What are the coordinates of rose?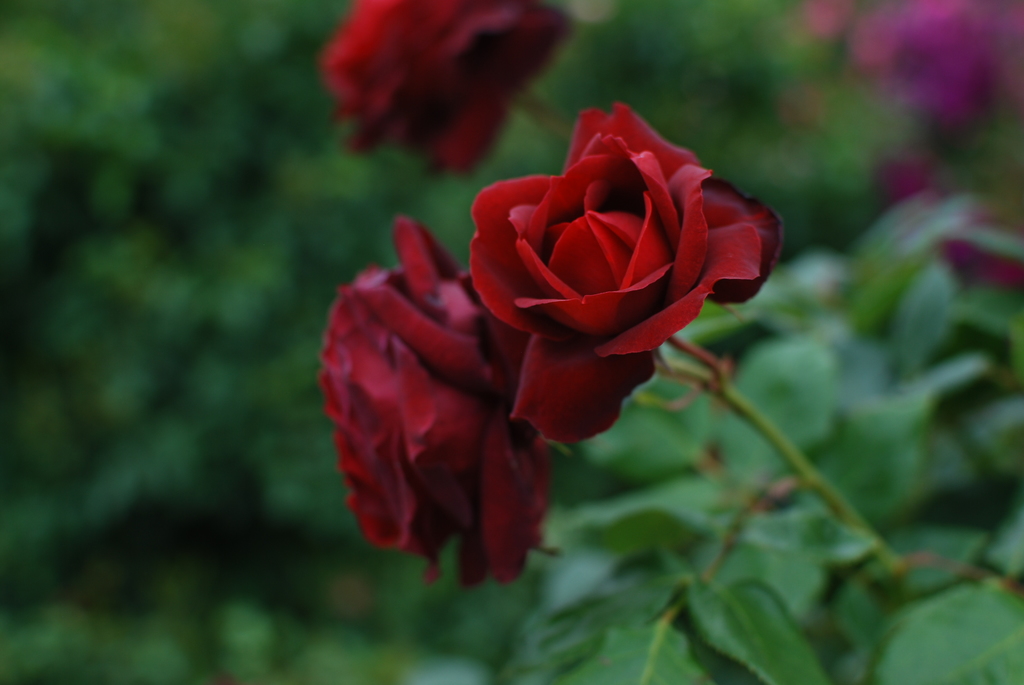
{"x1": 465, "y1": 100, "x2": 781, "y2": 441}.
